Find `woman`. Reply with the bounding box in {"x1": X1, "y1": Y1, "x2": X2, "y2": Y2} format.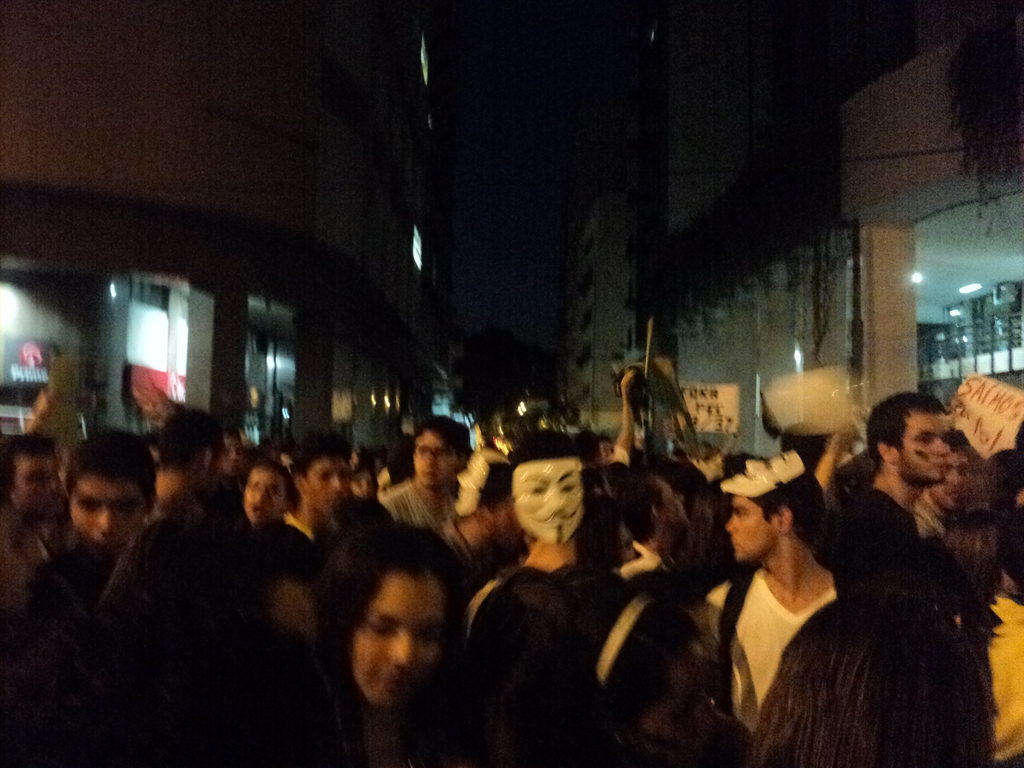
{"x1": 740, "y1": 580, "x2": 998, "y2": 767}.
